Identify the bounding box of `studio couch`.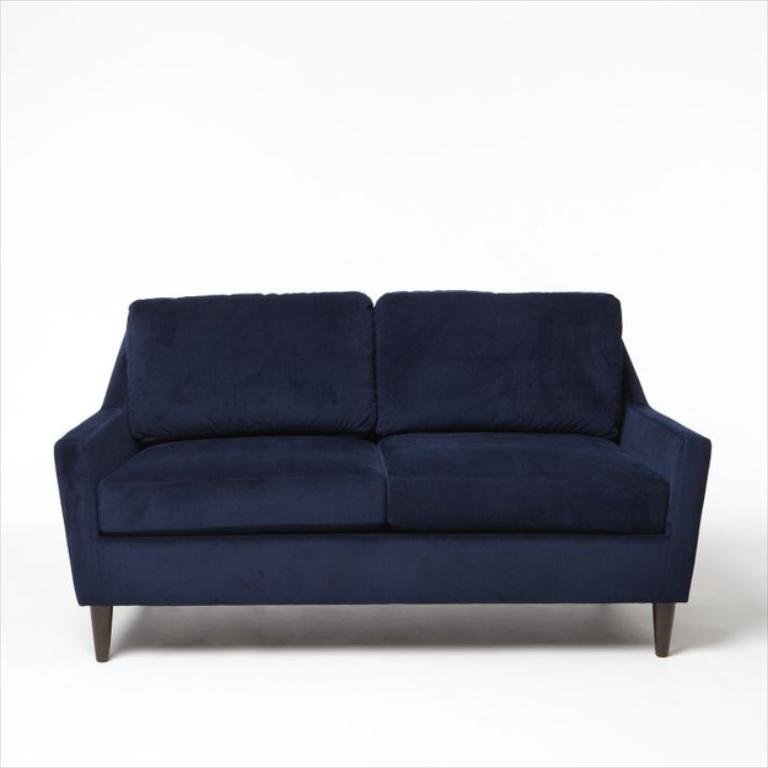
crop(47, 289, 716, 657).
